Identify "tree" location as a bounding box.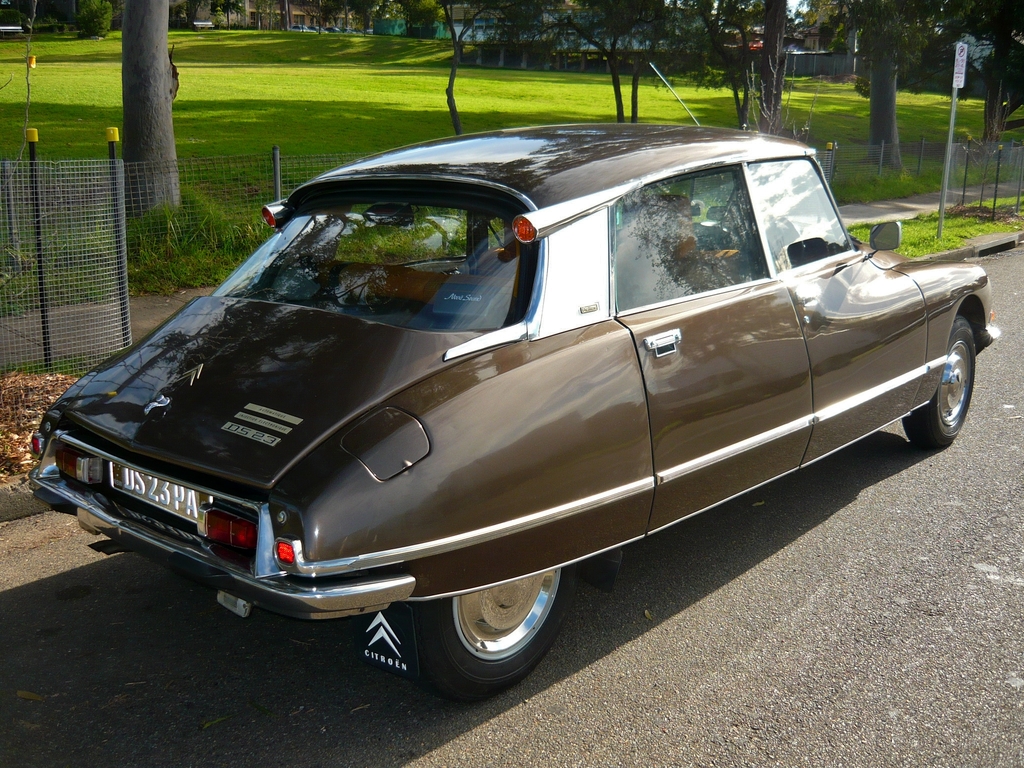
123 0 186 227.
